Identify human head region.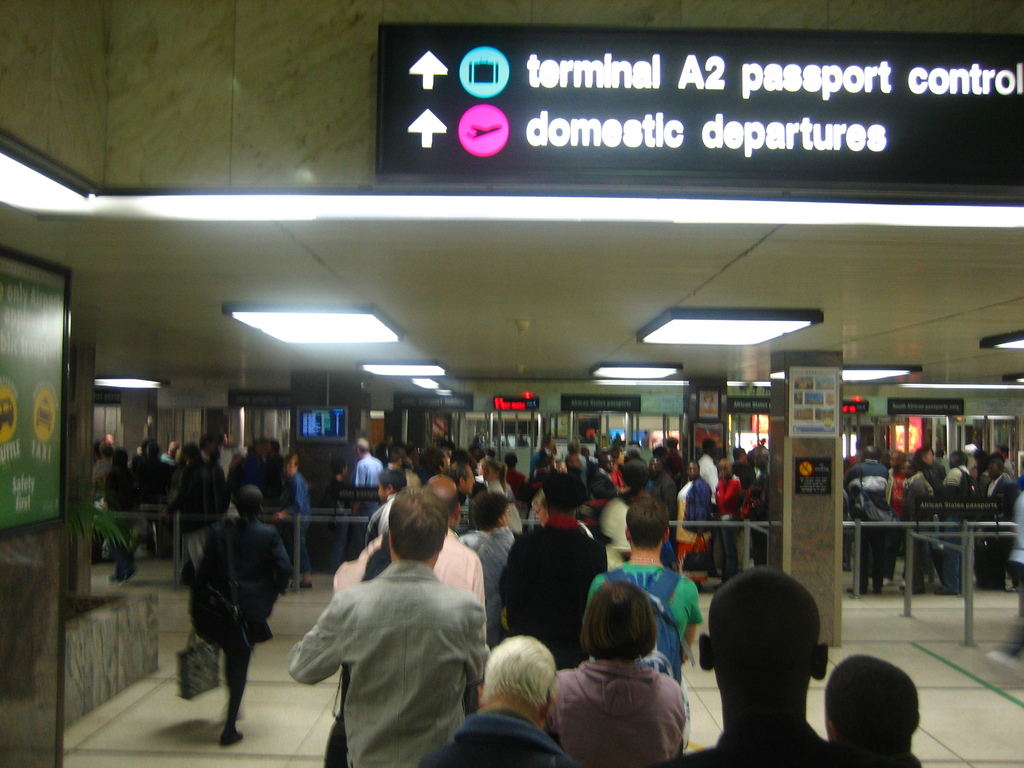
Region: x1=701, y1=440, x2=716, y2=457.
